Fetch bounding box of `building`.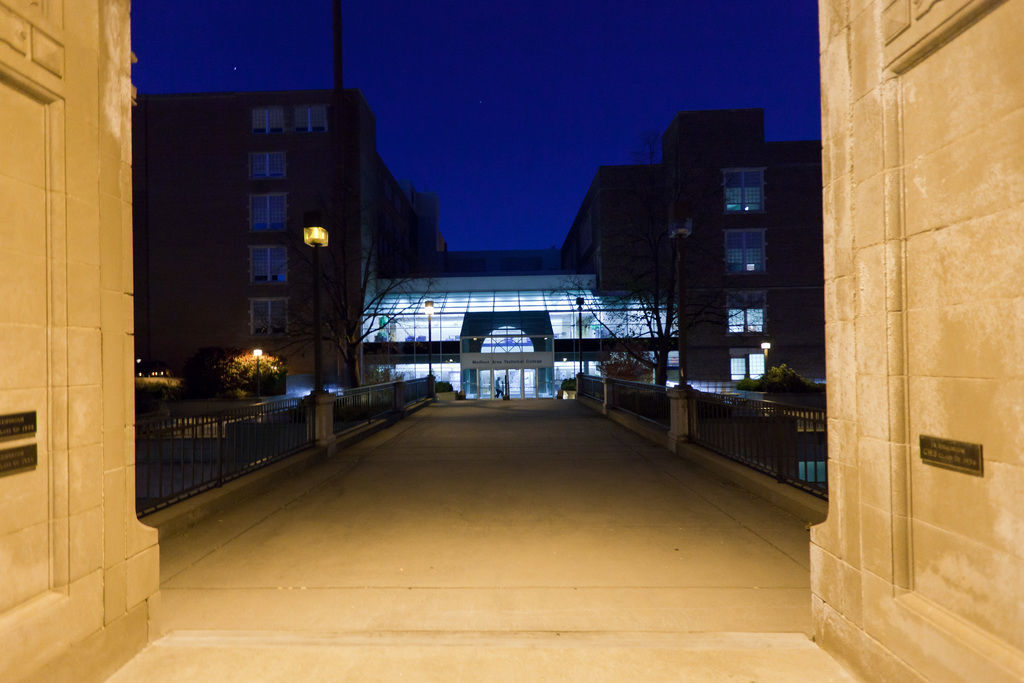
Bbox: pyautogui.locateOnScreen(129, 88, 418, 388).
